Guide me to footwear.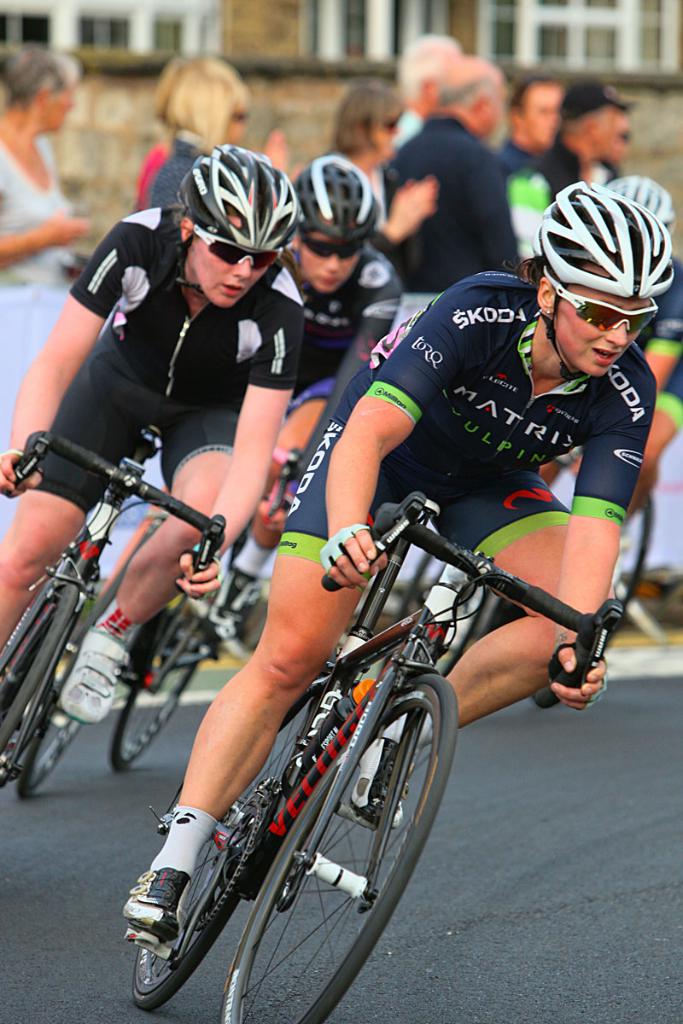
Guidance: bbox(119, 859, 198, 937).
